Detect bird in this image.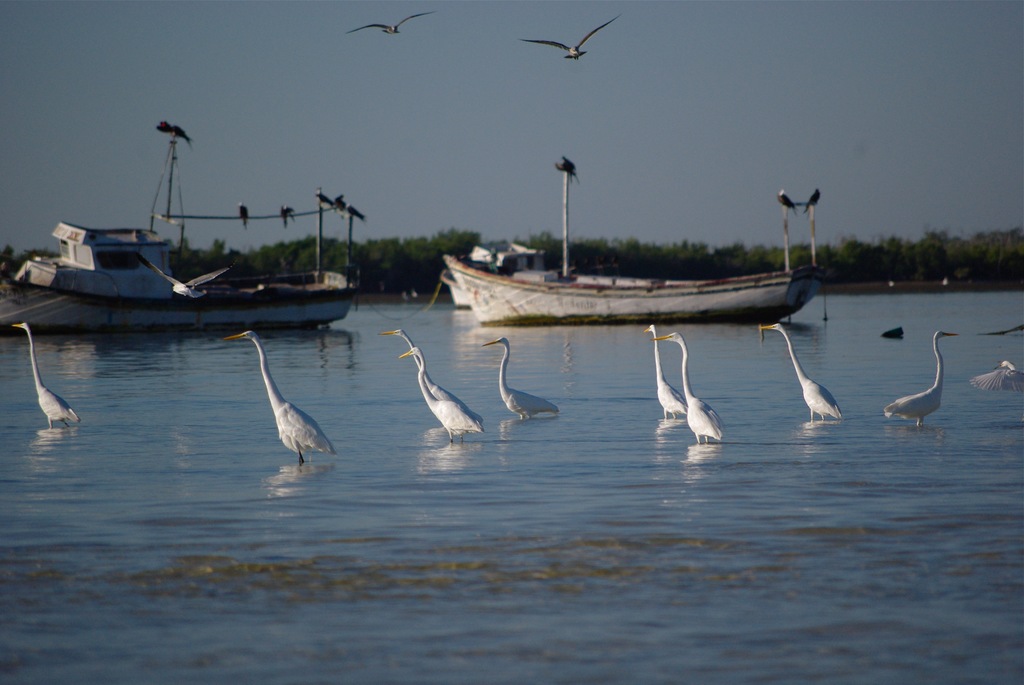
Detection: left=976, top=356, right=1023, bottom=395.
